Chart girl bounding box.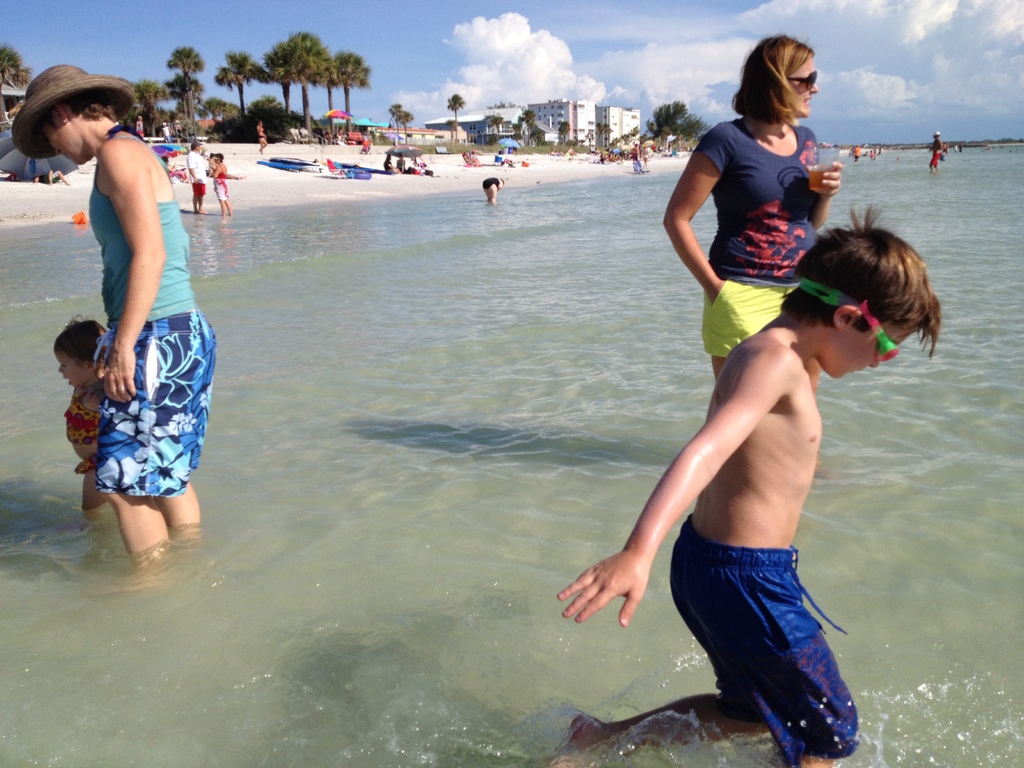
Charted: (left=52, top=314, right=109, bottom=511).
